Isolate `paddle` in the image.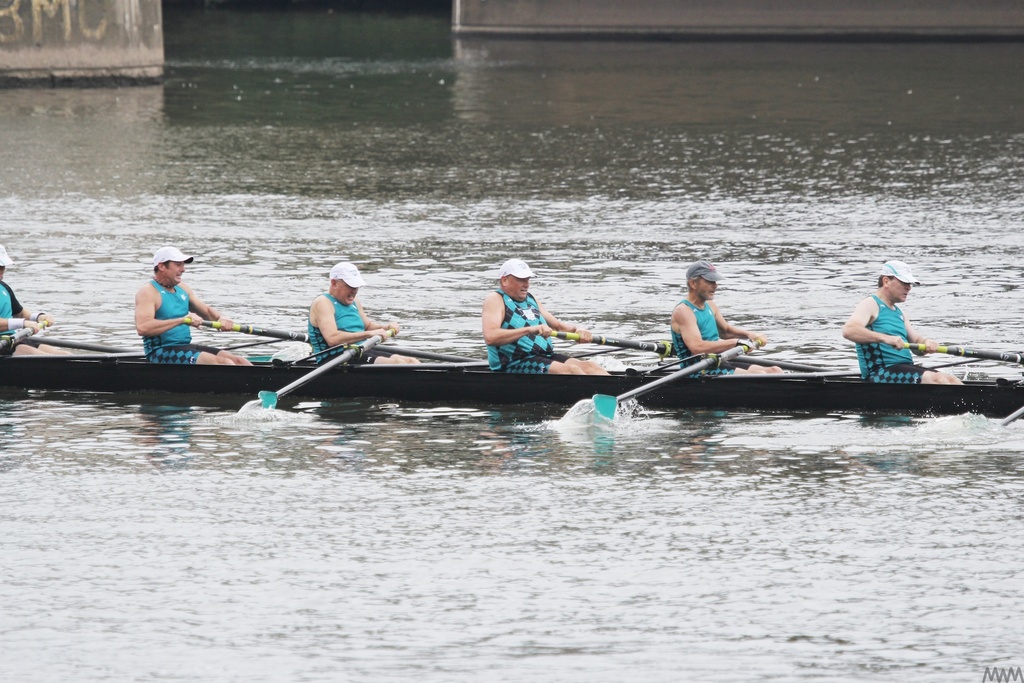
Isolated region: 236, 325, 392, 409.
